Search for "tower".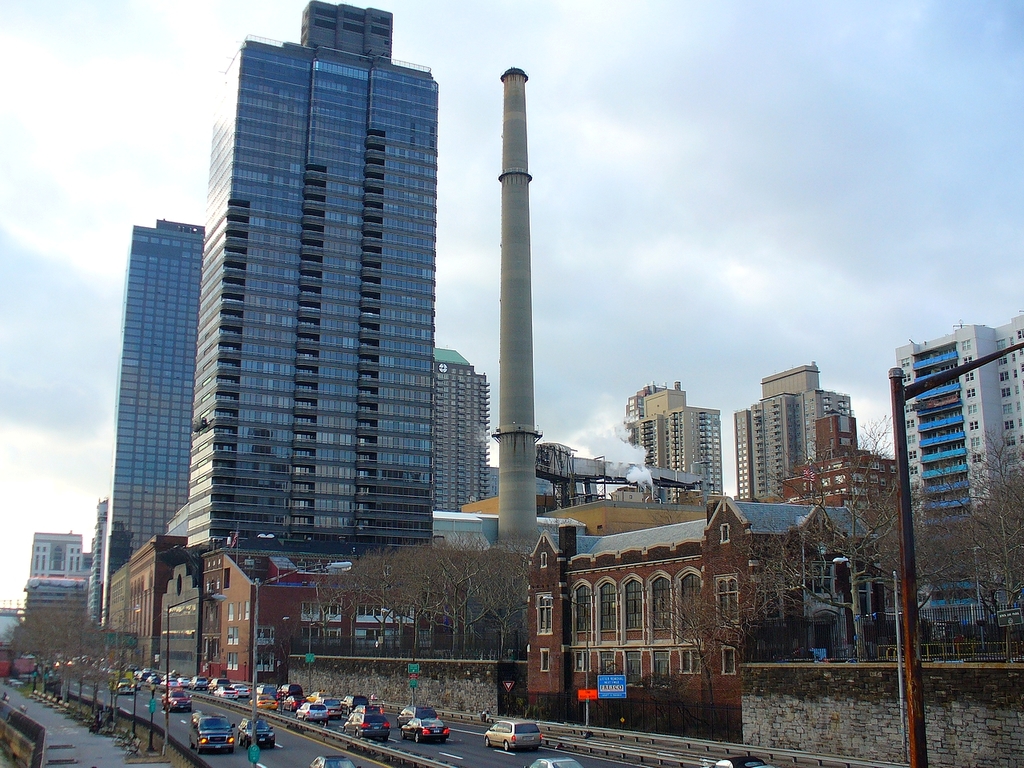
Found at region(106, 224, 210, 614).
